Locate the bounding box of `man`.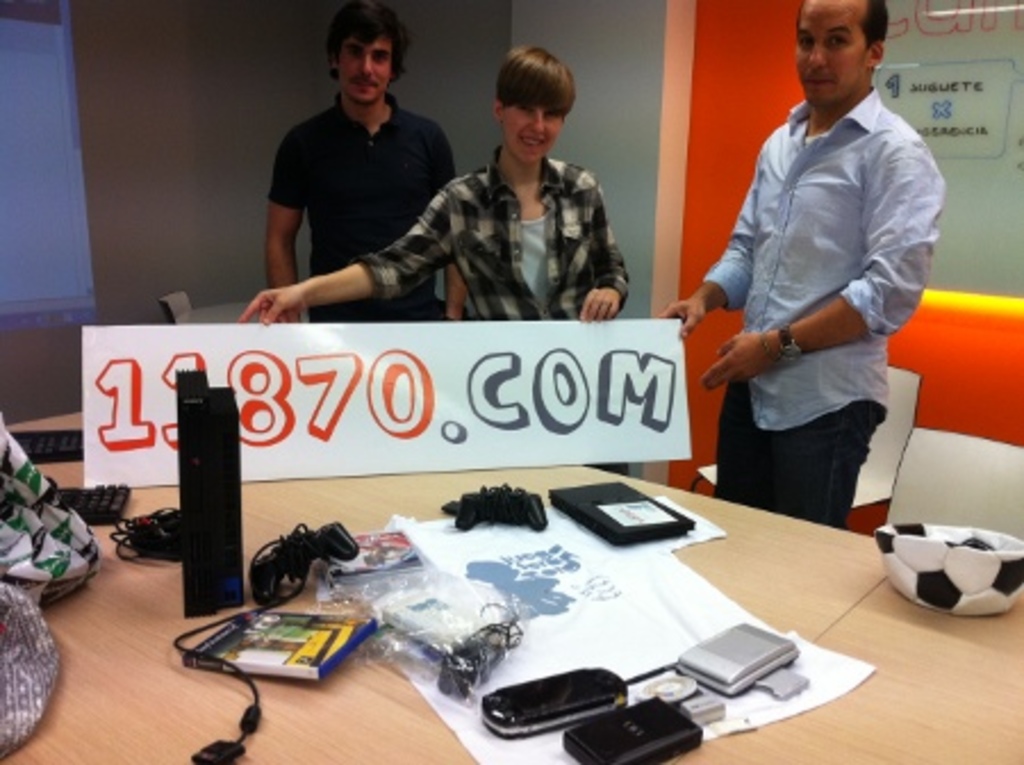
Bounding box: detection(667, 16, 949, 556).
